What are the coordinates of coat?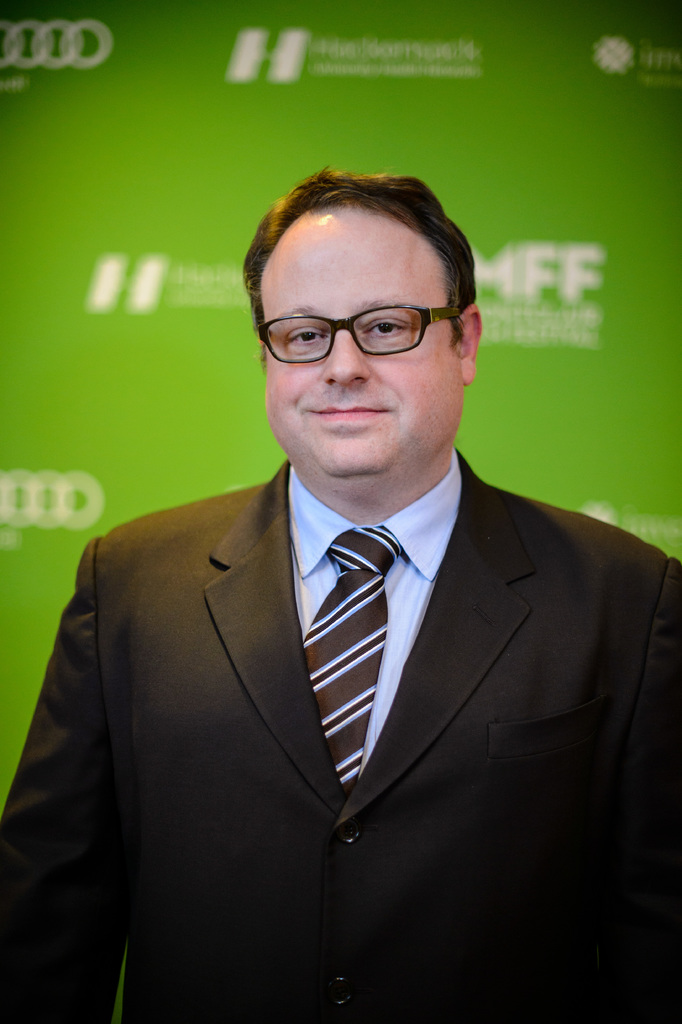
region(0, 451, 681, 1023).
